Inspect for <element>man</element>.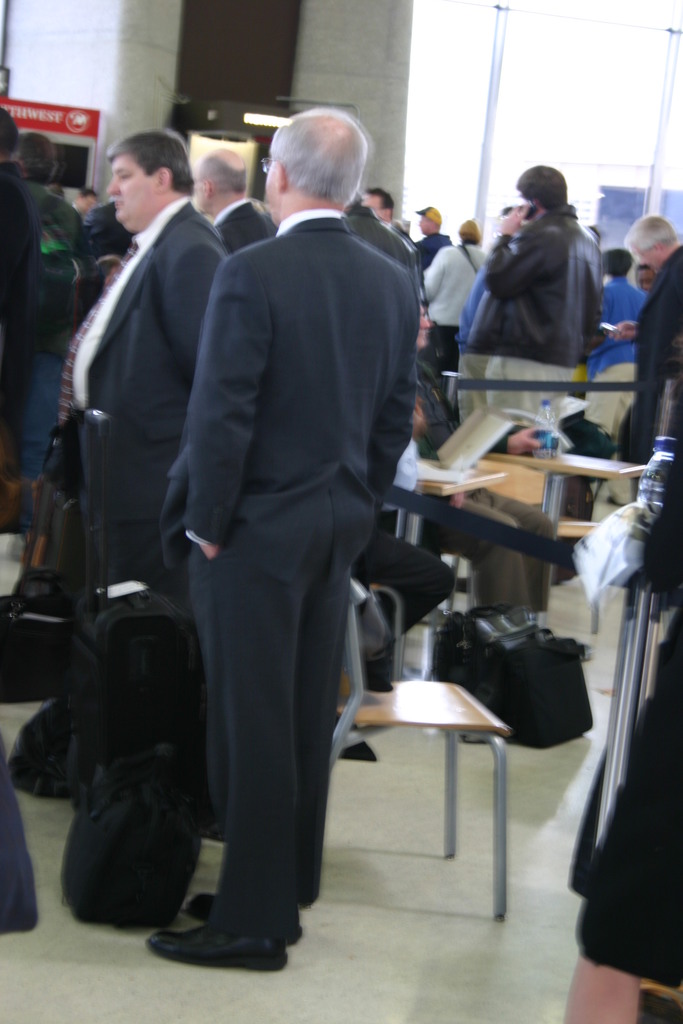
Inspection: x1=420, y1=297, x2=572, y2=656.
